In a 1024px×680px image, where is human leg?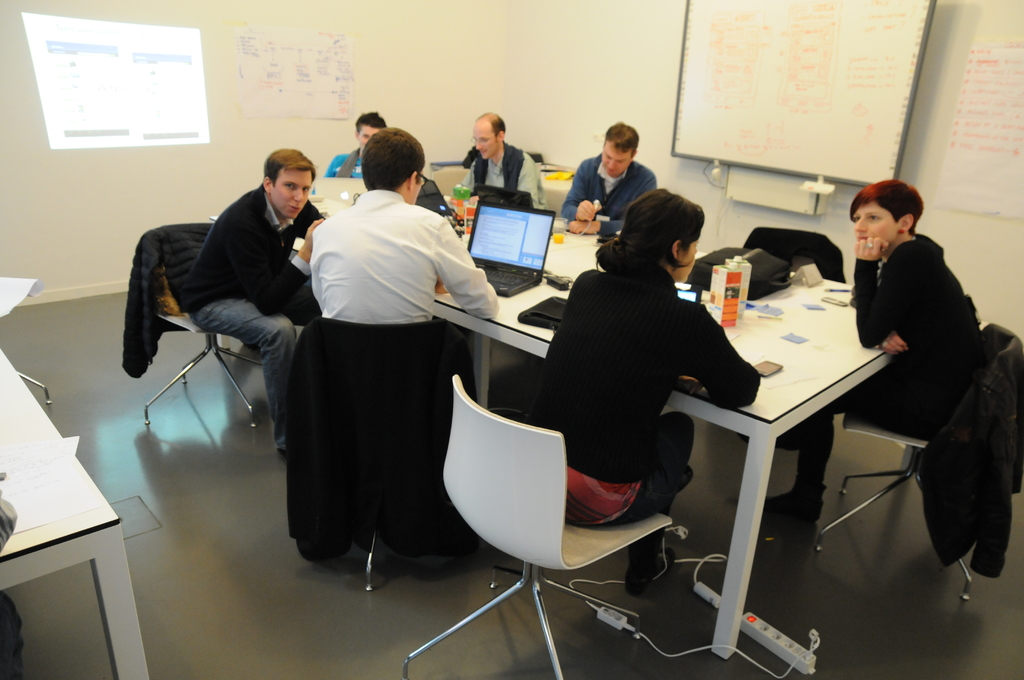
617:411:696:592.
